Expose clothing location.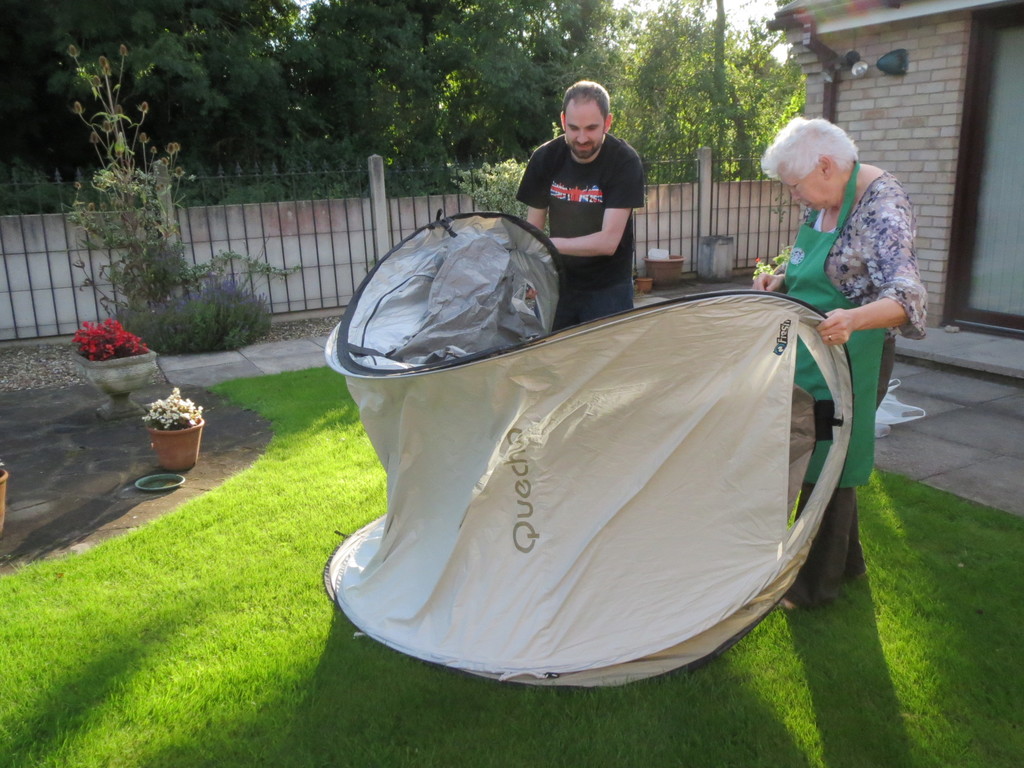
Exposed at [779, 155, 927, 610].
